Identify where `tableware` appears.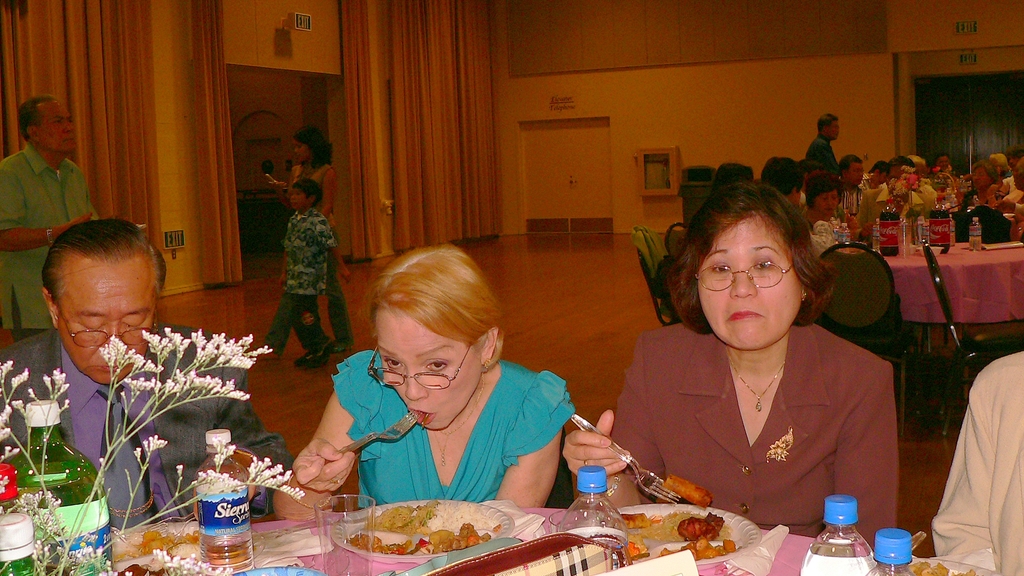
Appears at region(611, 496, 758, 575).
